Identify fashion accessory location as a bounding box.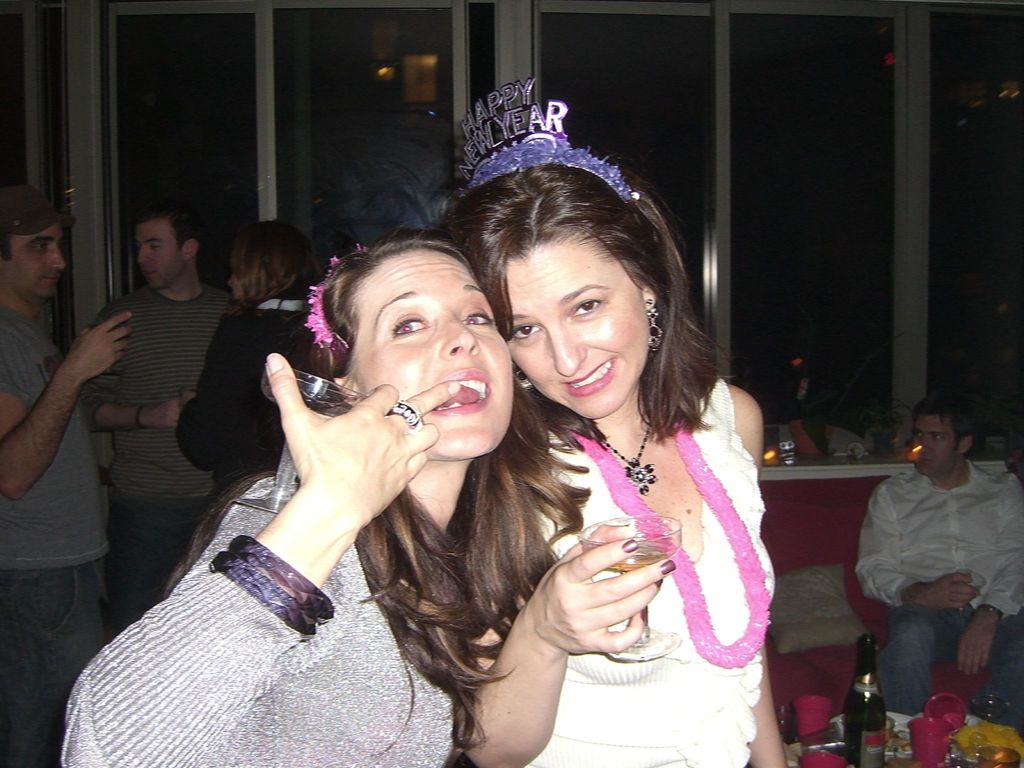
pyautogui.locateOnScreen(386, 401, 421, 433).
